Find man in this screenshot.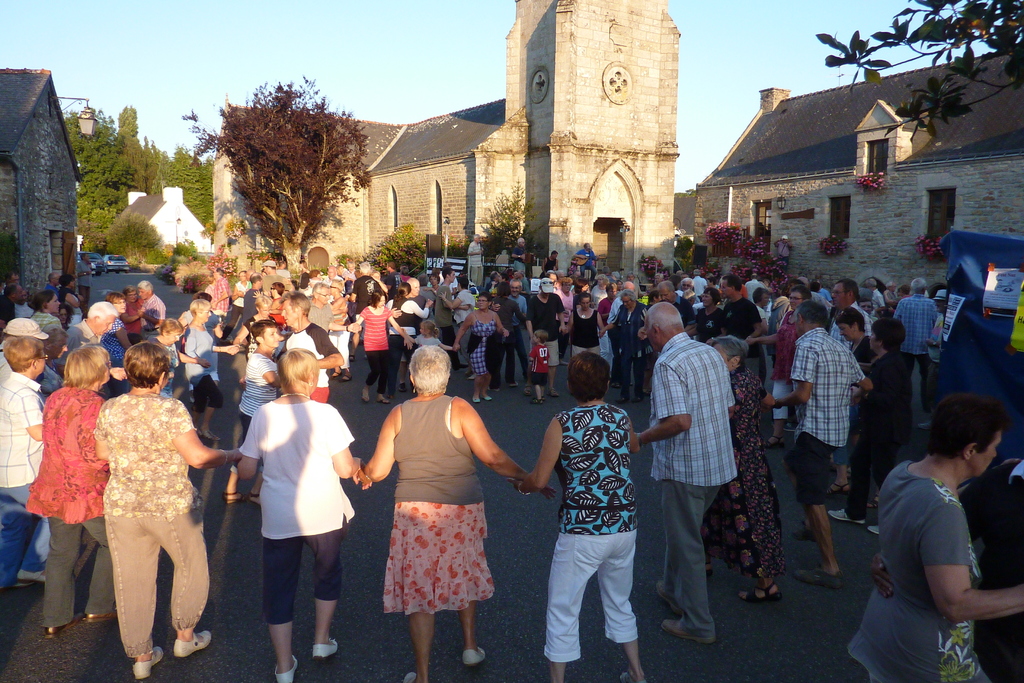
The bounding box for man is 828, 274, 874, 347.
